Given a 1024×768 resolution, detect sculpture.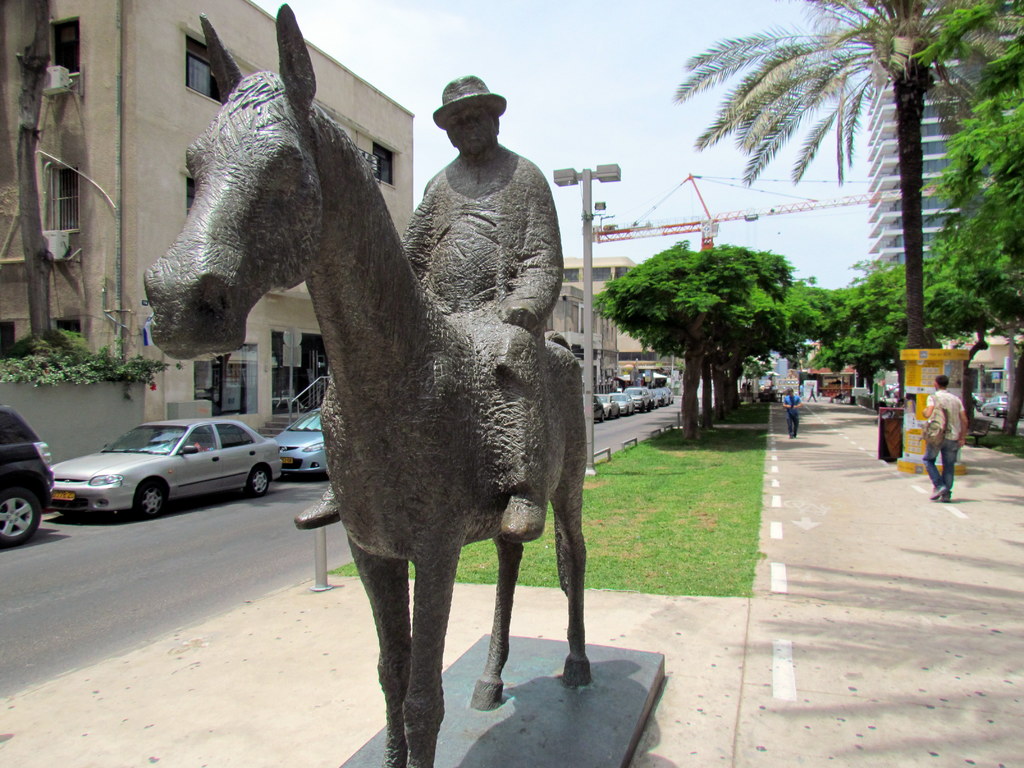
291 62 577 546.
